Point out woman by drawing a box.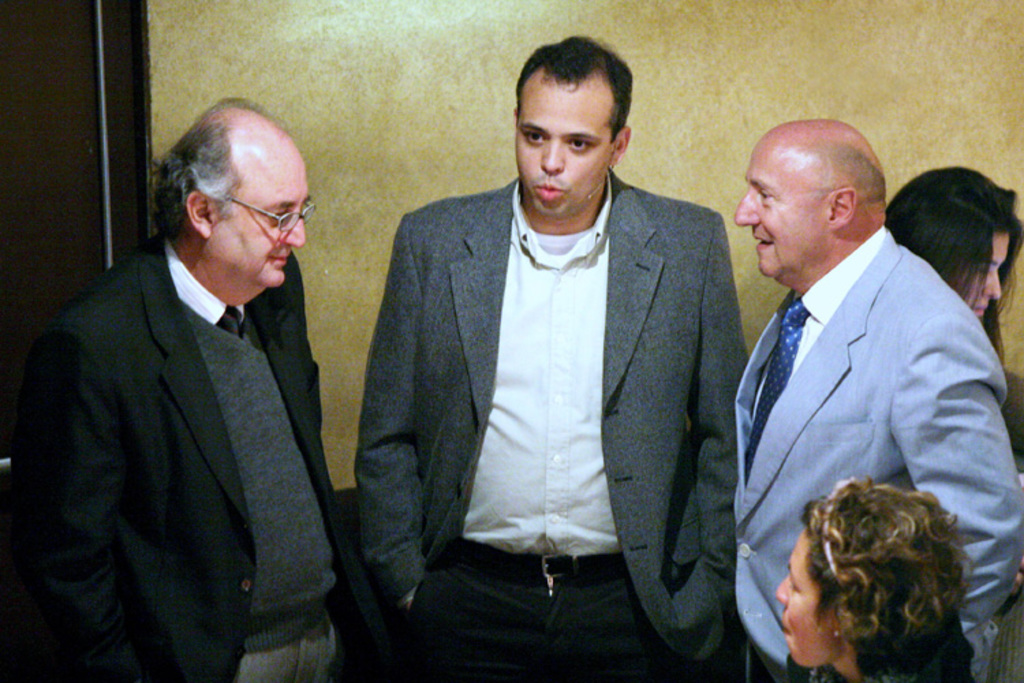
x1=877 y1=164 x2=1023 y2=373.
